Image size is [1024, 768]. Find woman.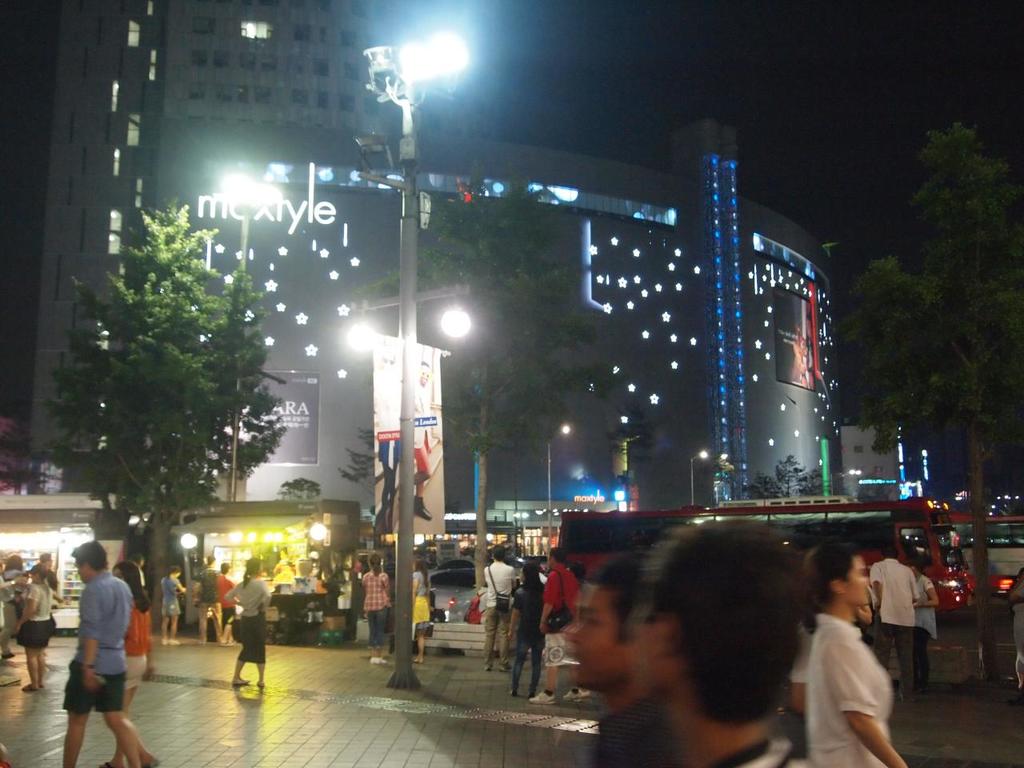
rect(16, 567, 61, 692).
